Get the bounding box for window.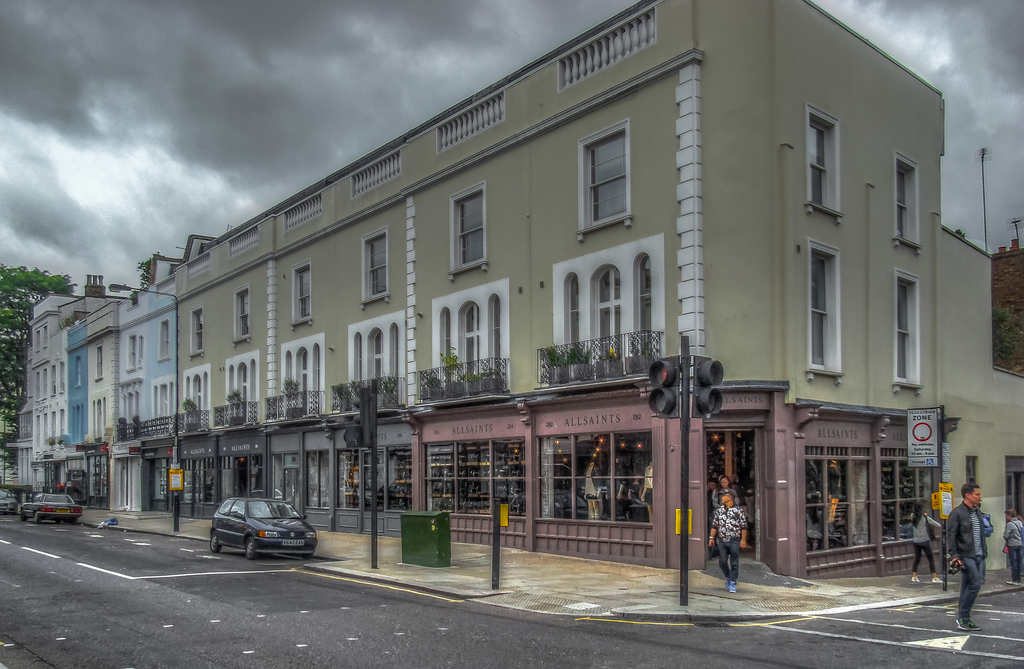
<region>75, 357, 84, 389</region>.
